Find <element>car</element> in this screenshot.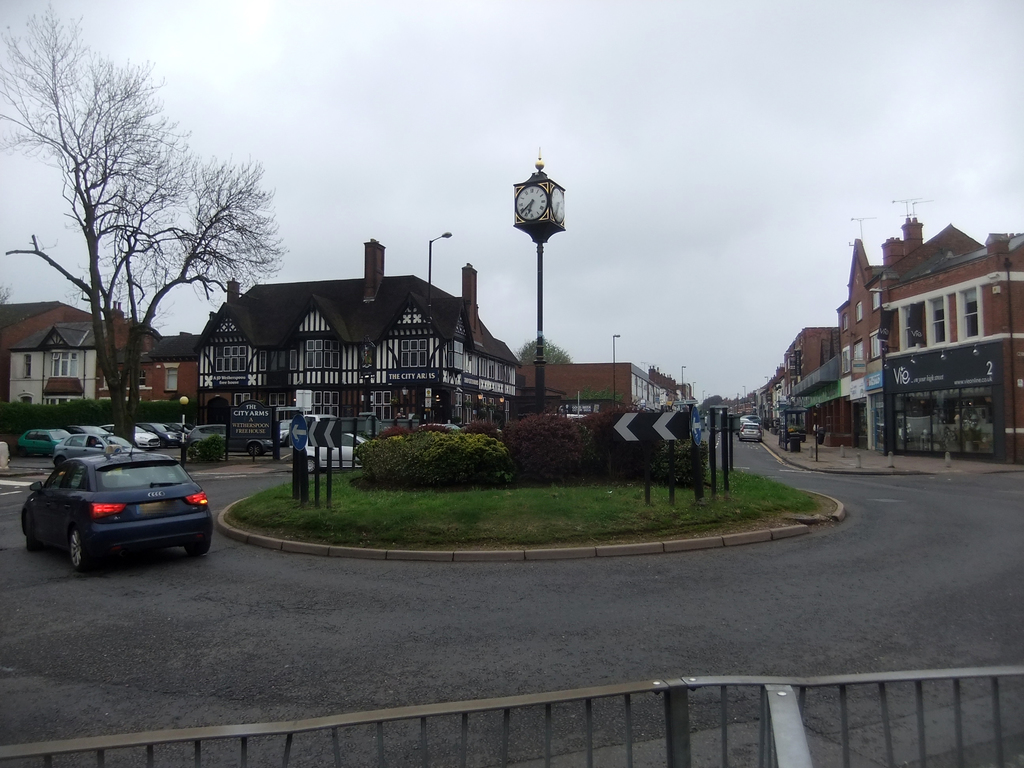
The bounding box for <element>car</element> is [left=20, top=439, right=211, bottom=571].
